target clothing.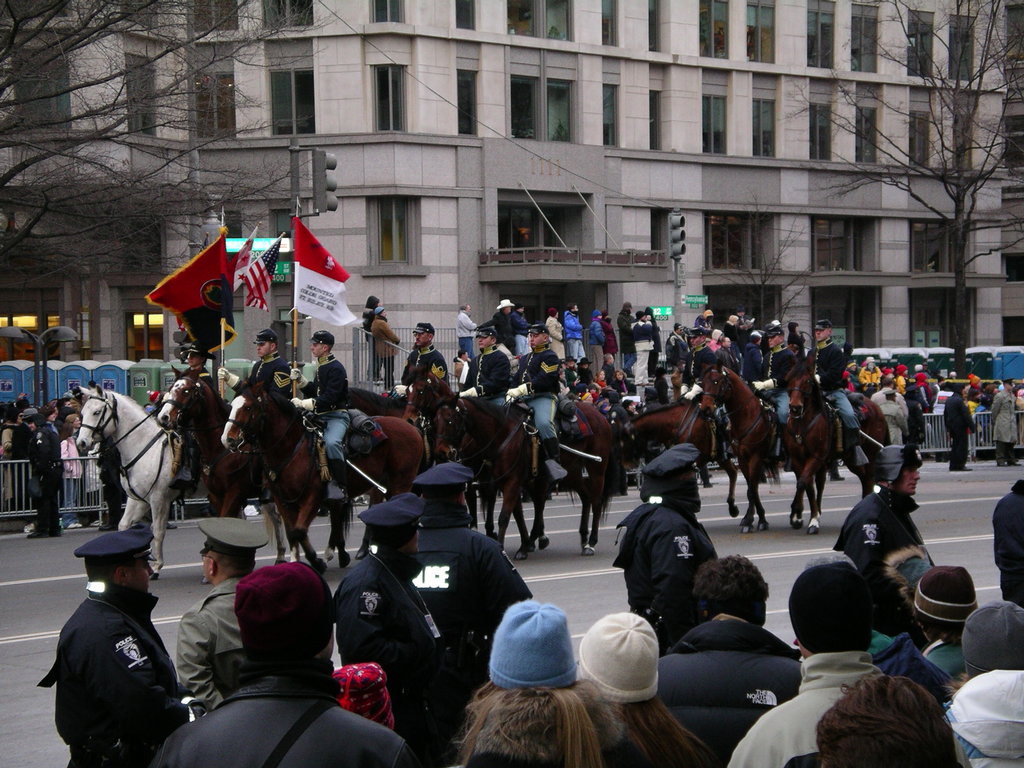
Target region: <box>746,344,800,431</box>.
